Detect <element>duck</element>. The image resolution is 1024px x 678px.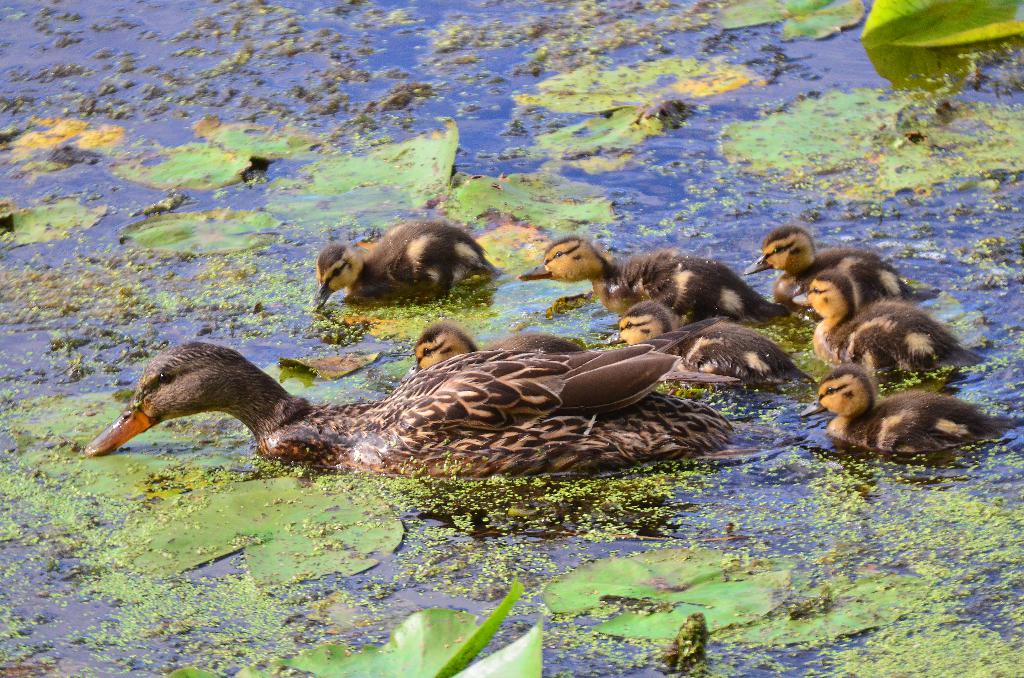
[left=508, top=237, right=801, bottom=330].
